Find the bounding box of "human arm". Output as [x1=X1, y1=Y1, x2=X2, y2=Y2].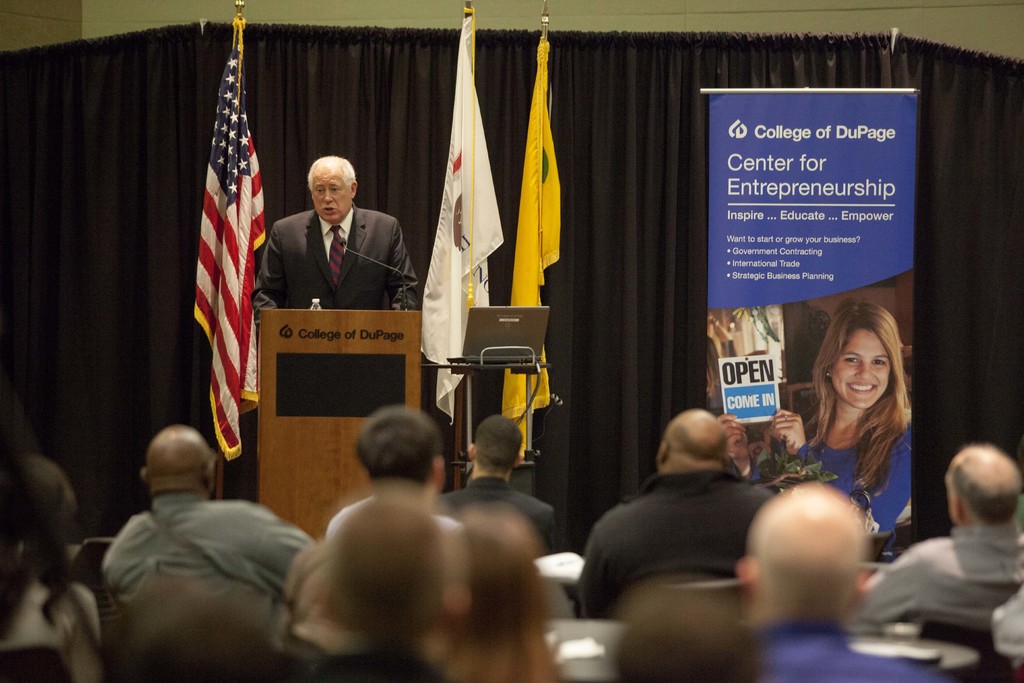
[x1=390, y1=222, x2=416, y2=314].
